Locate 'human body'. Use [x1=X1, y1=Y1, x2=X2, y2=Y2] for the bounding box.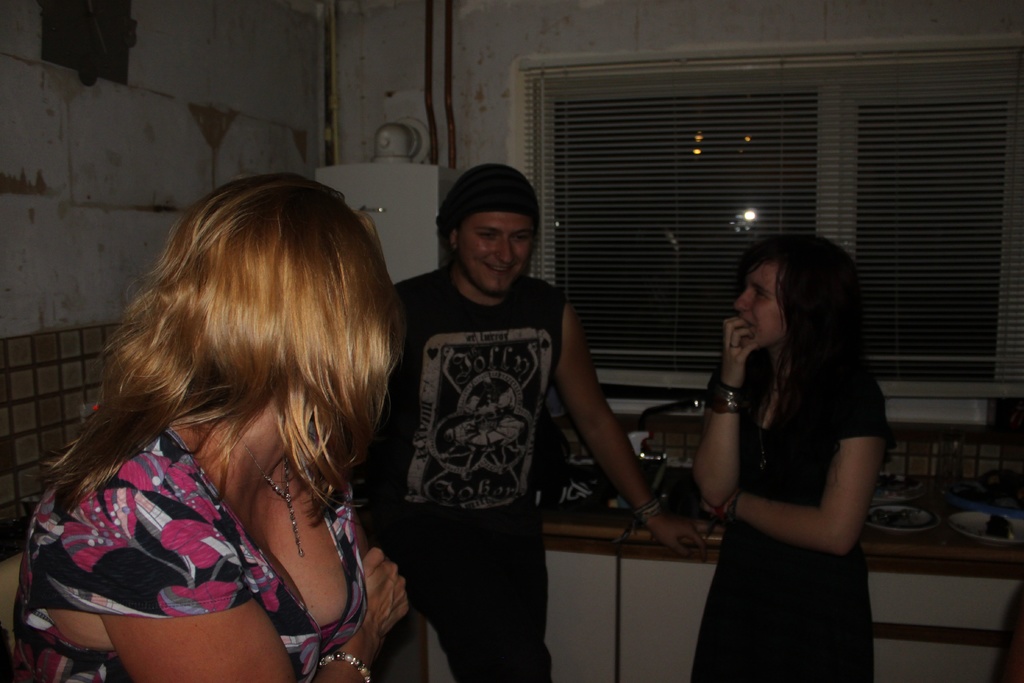
[x1=0, y1=170, x2=396, y2=680].
